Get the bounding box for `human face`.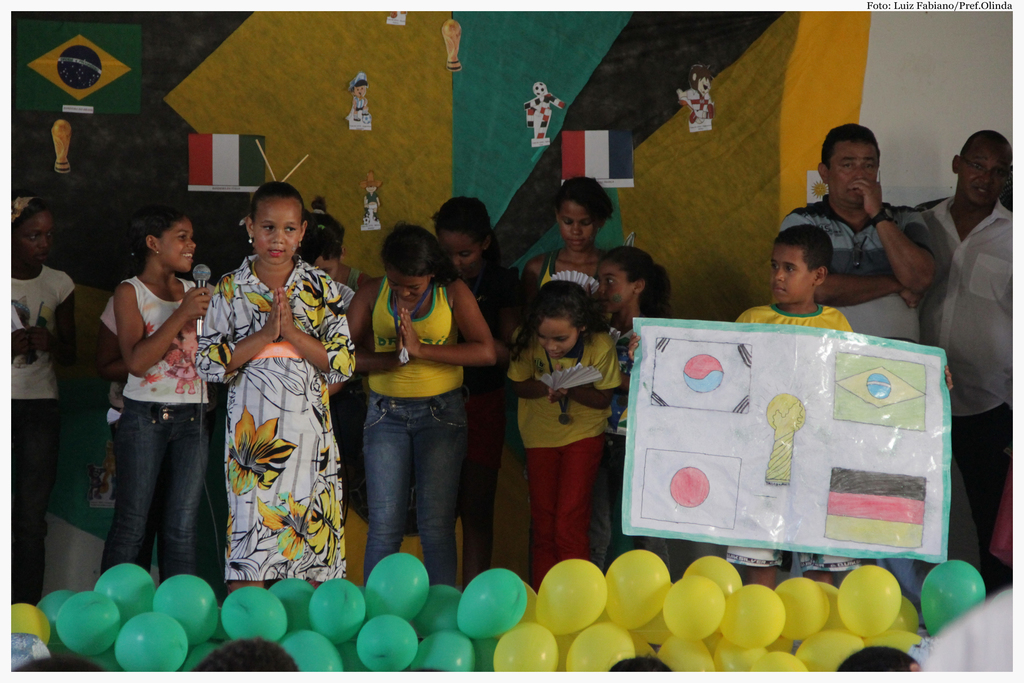
crop(556, 199, 590, 247).
